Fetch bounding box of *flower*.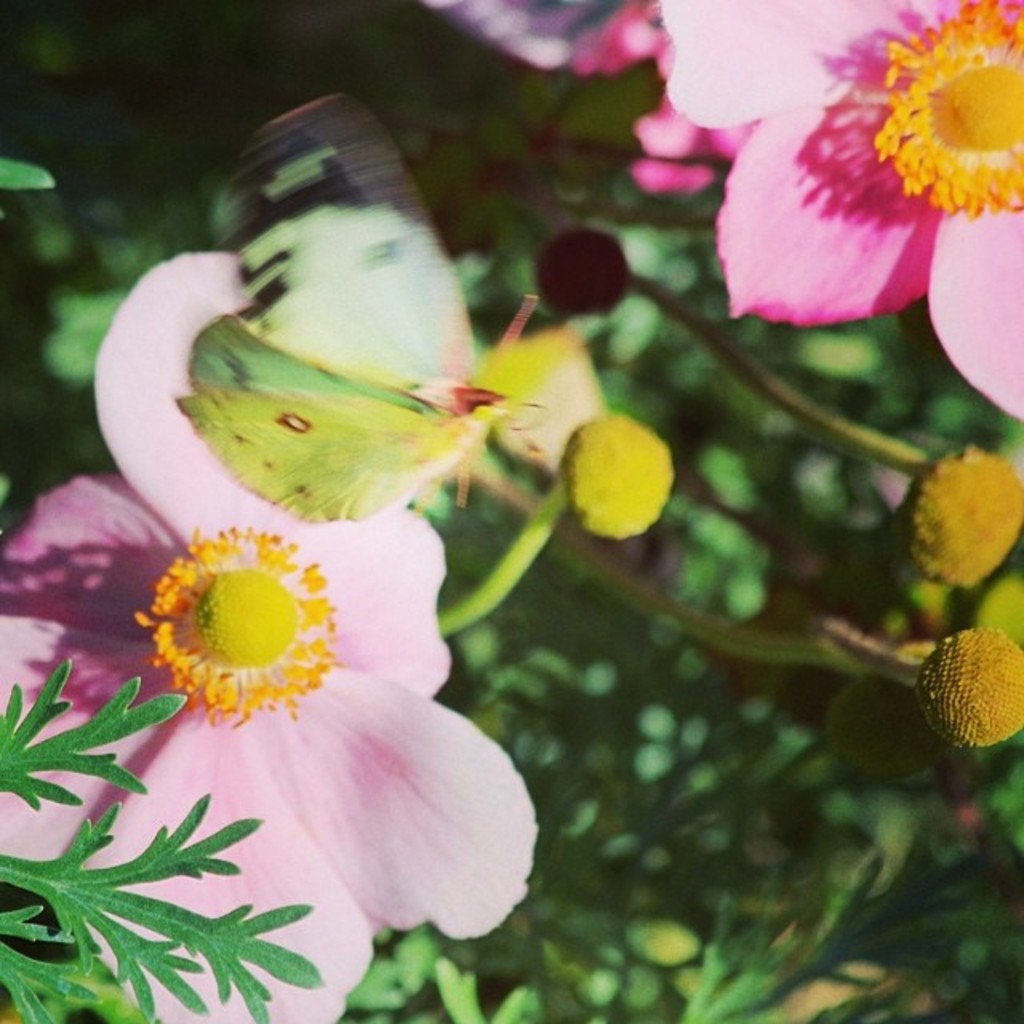
Bbox: l=30, t=459, r=531, b=939.
